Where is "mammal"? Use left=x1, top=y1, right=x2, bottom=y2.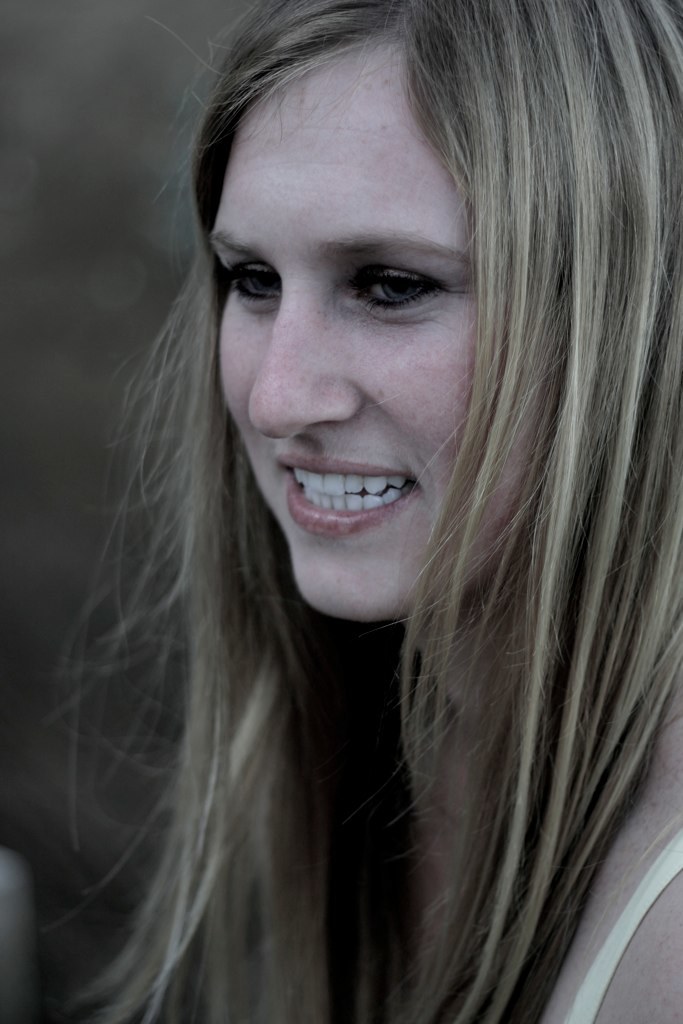
left=24, top=97, right=682, bottom=973.
